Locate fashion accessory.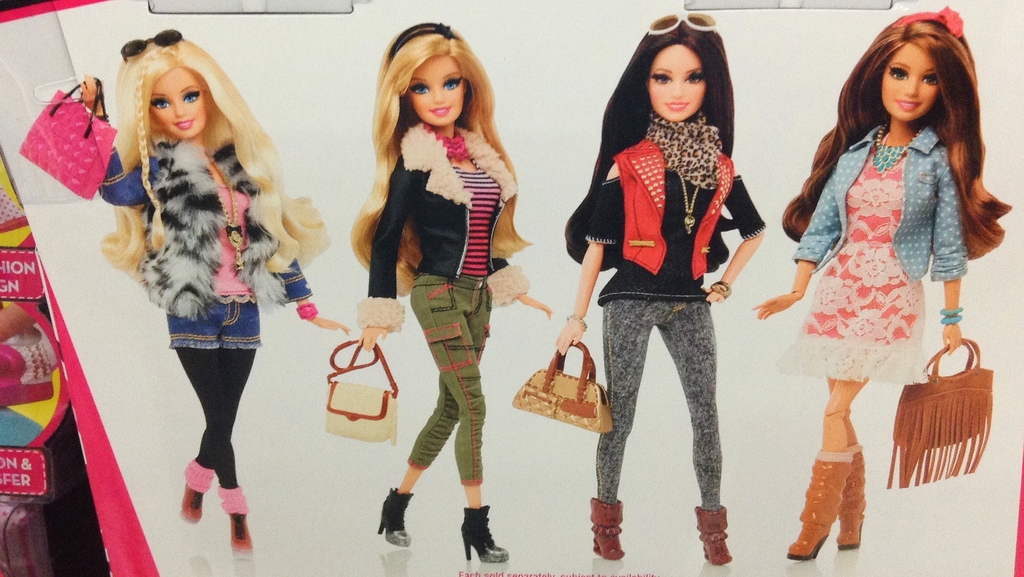
Bounding box: 712 282 732 299.
